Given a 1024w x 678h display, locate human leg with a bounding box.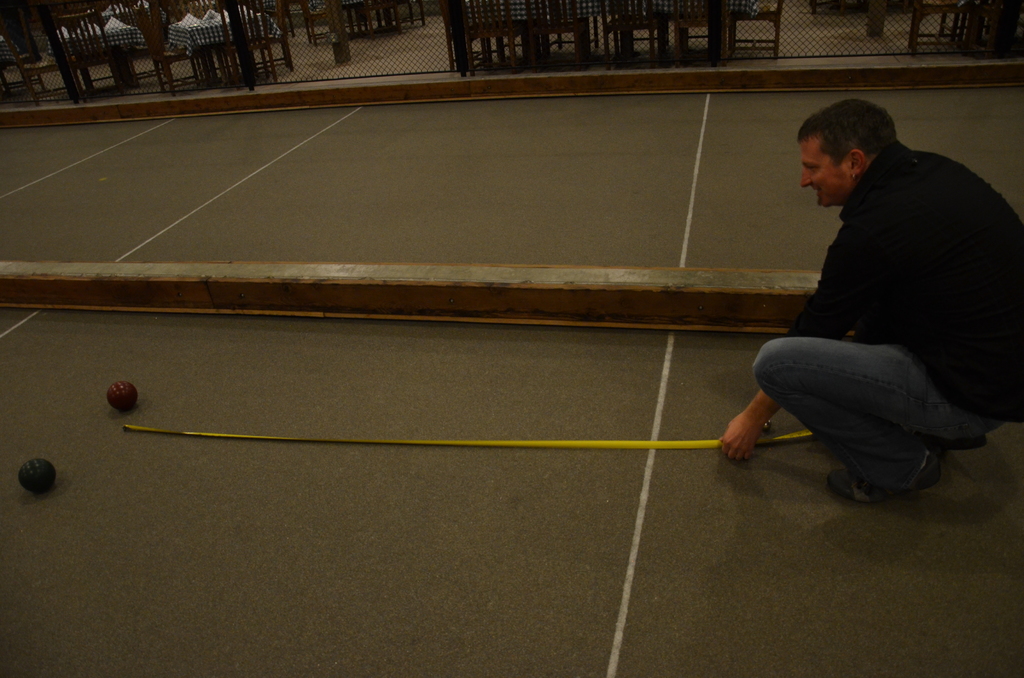
Located: x1=751 y1=342 x2=982 y2=528.
